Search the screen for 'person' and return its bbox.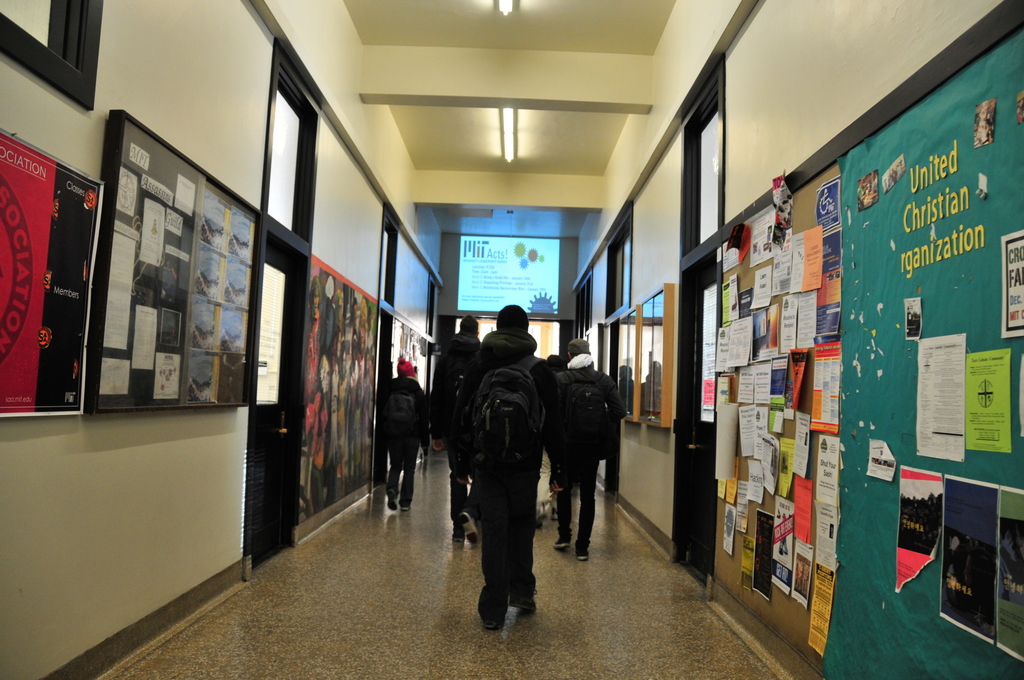
Found: (x1=543, y1=332, x2=629, y2=562).
